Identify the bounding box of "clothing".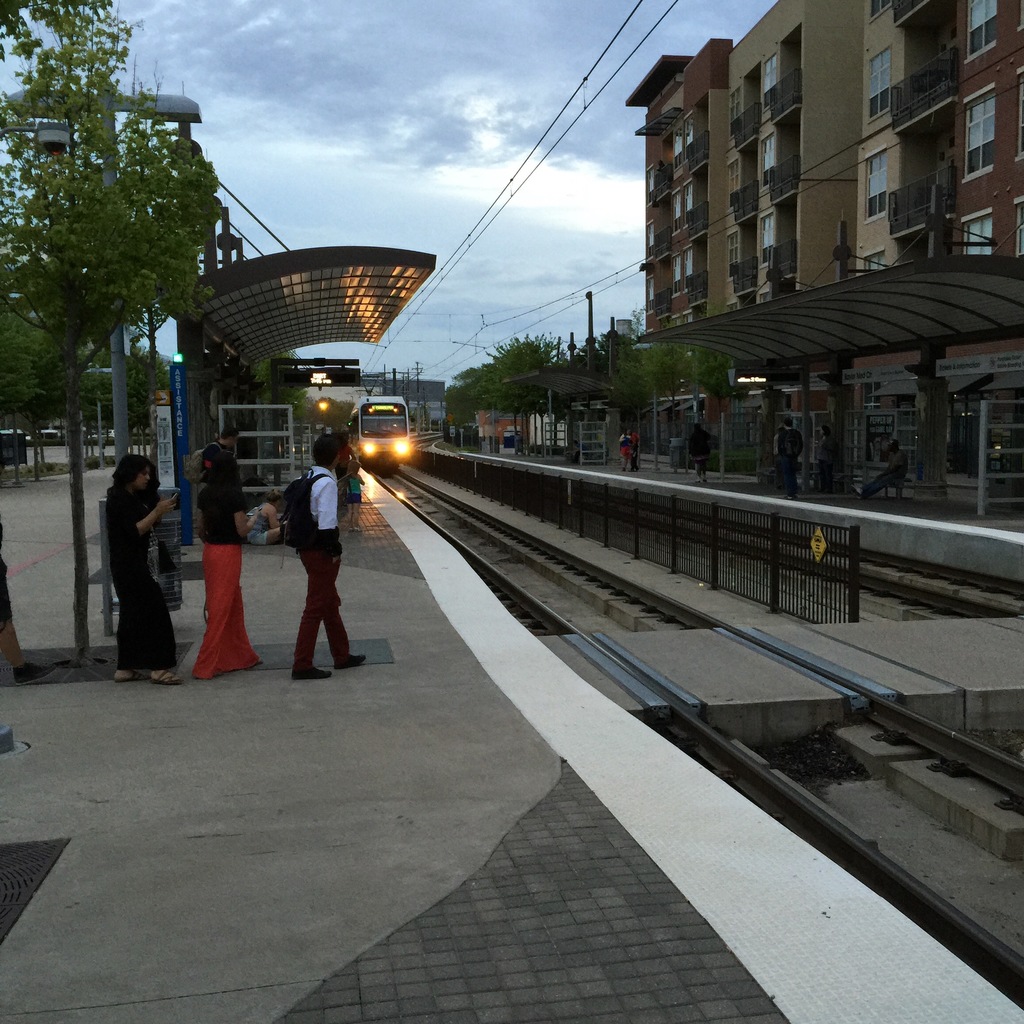
{"left": 246, "top": 510, "right": 272, "bottom": 545}.
